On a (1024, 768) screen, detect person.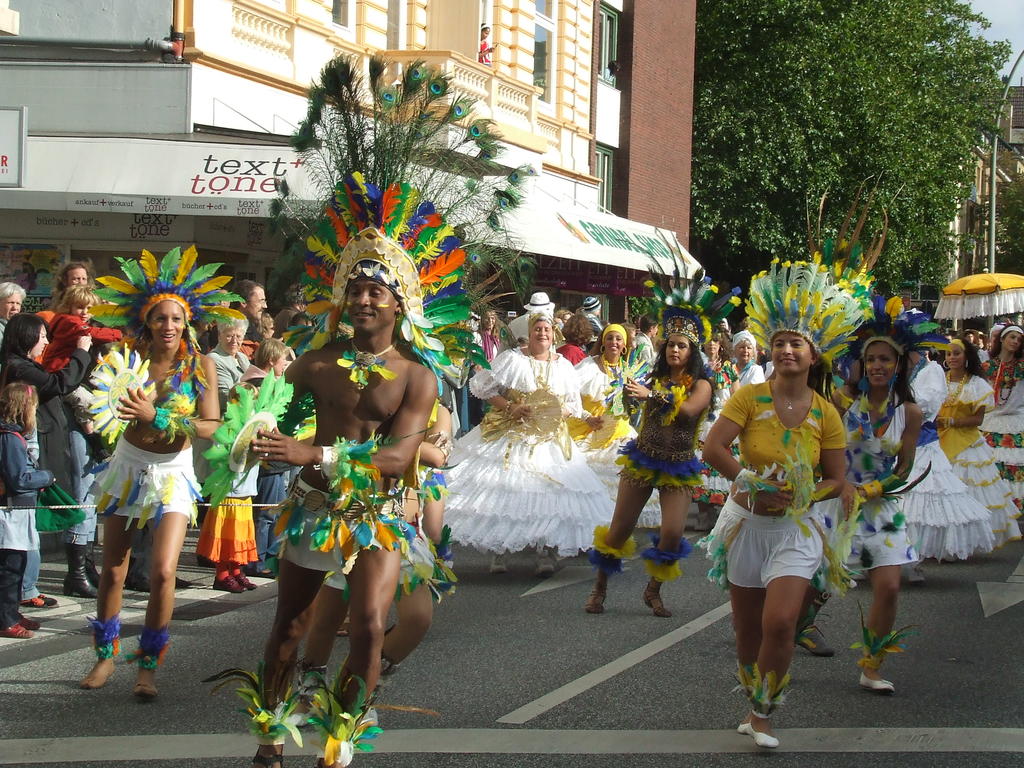
bbox=(474, 309, 504, 365).
